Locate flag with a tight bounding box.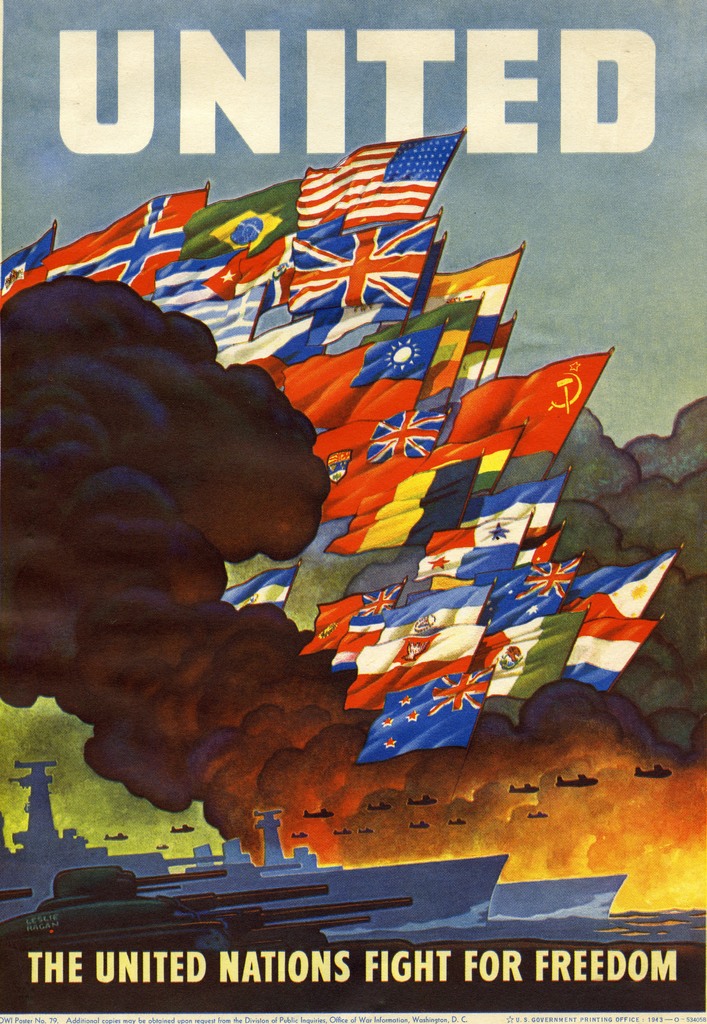
select_region(462, 617, 574, 713).
